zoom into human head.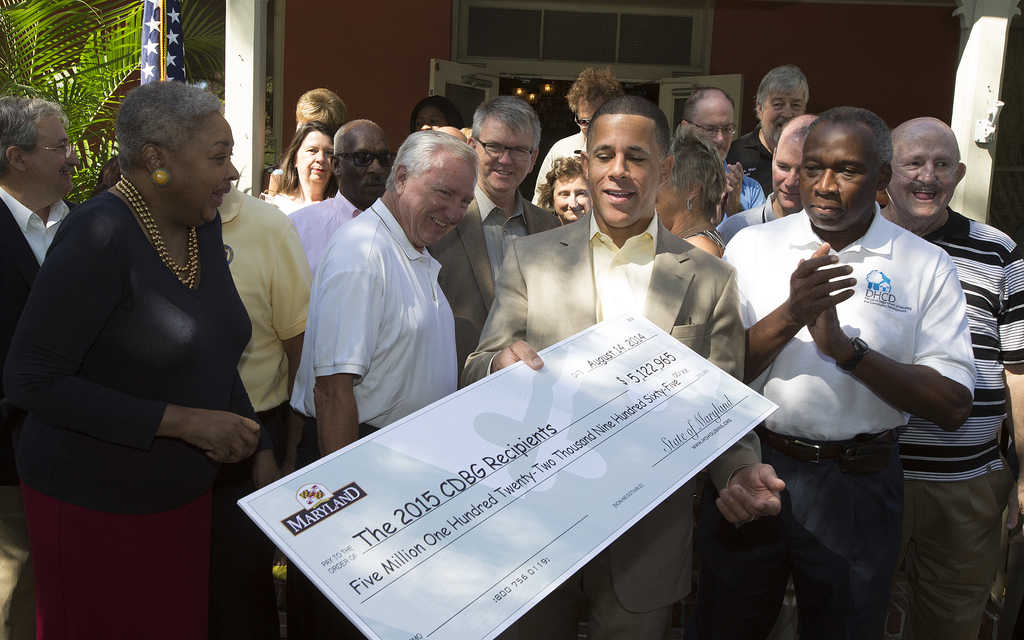
Zoom target: left=403, top=98, right=456, bottom=136.
